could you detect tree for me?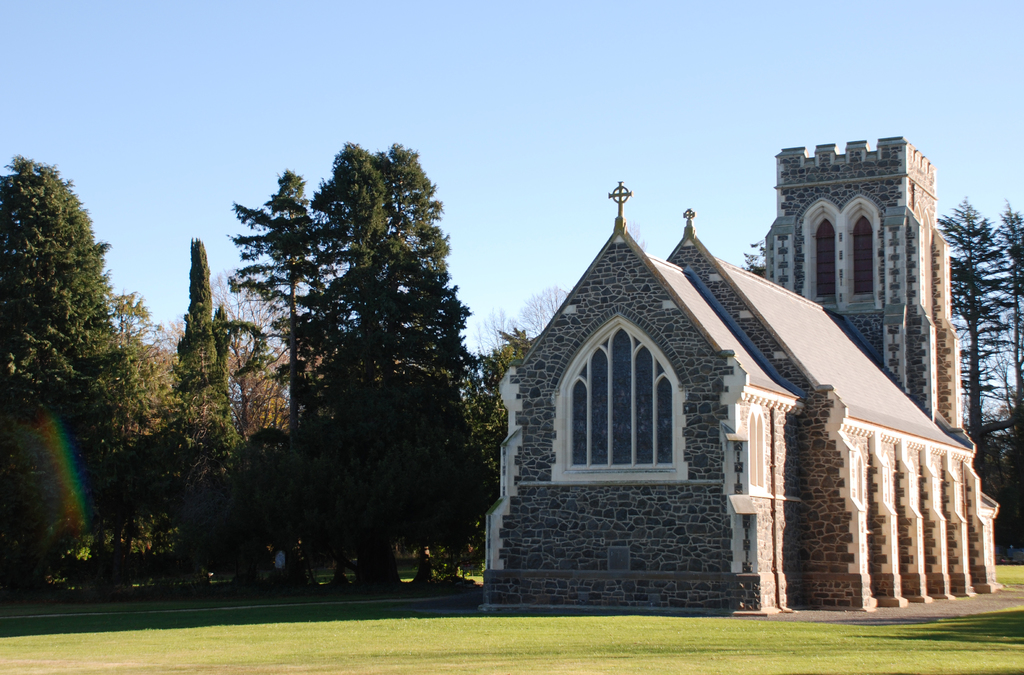
Detection result: region(175, 232, 280, 584).
